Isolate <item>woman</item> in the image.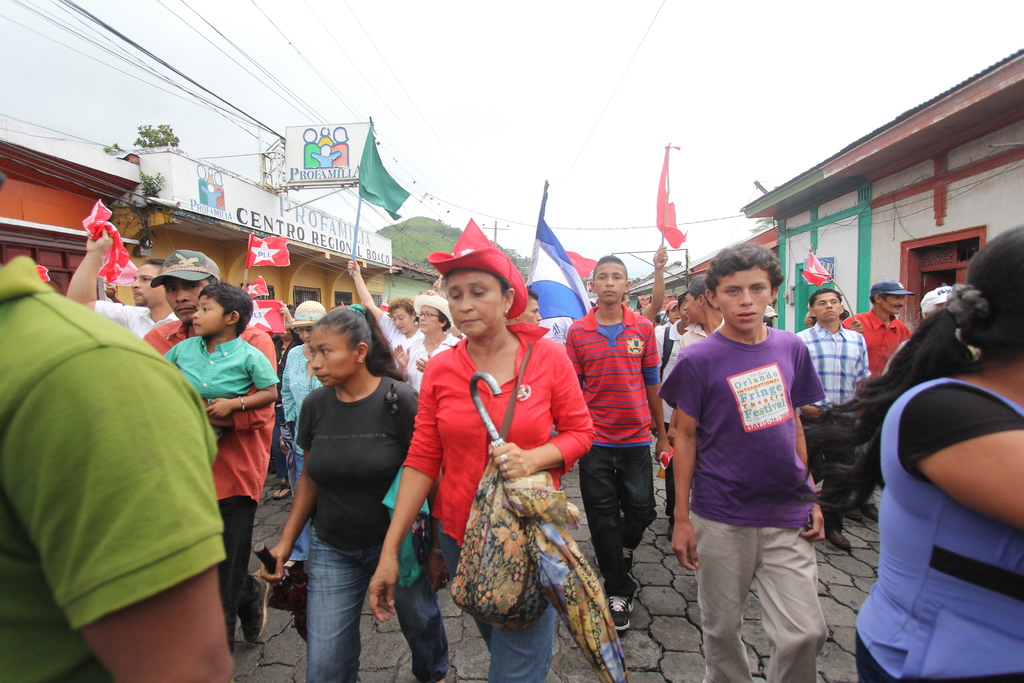
Isolated region: [left=347, top=260, right=420, bottom=384].
